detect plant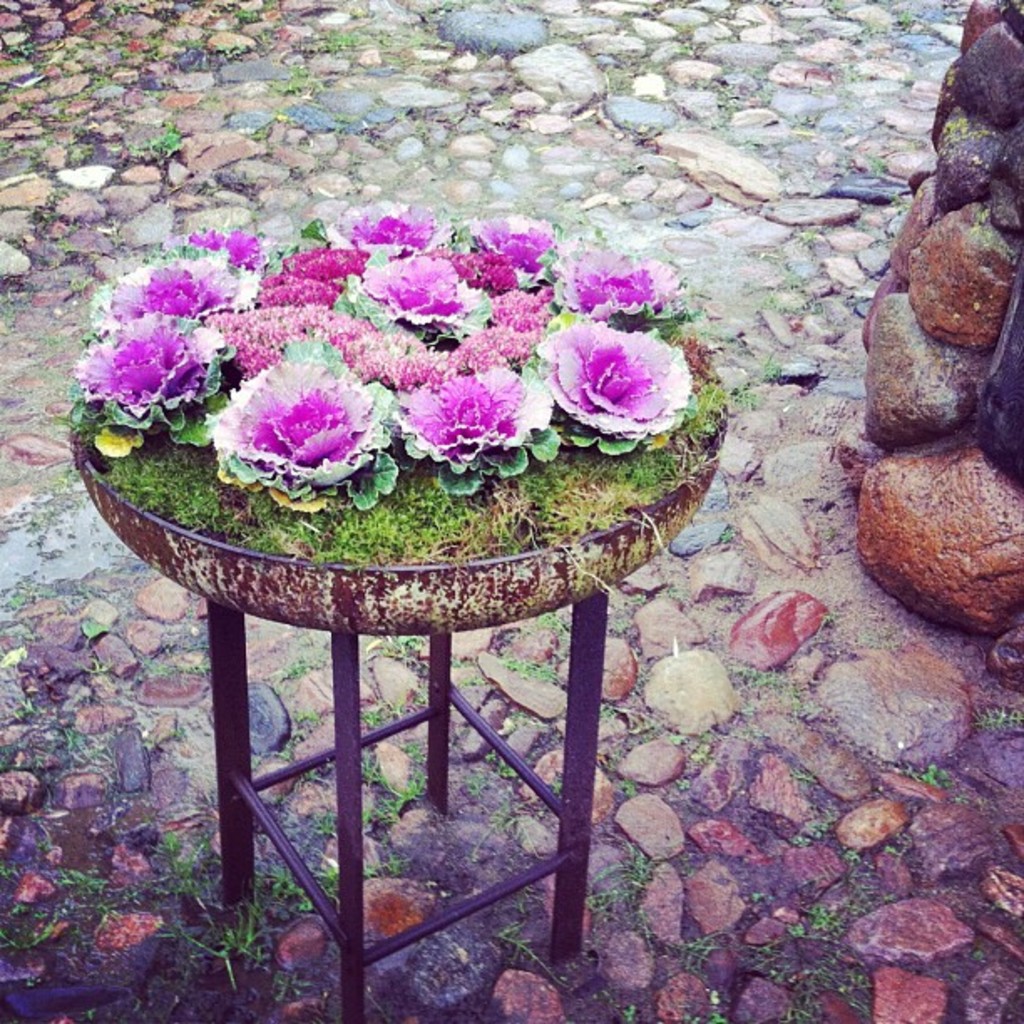
169 882 264 969
